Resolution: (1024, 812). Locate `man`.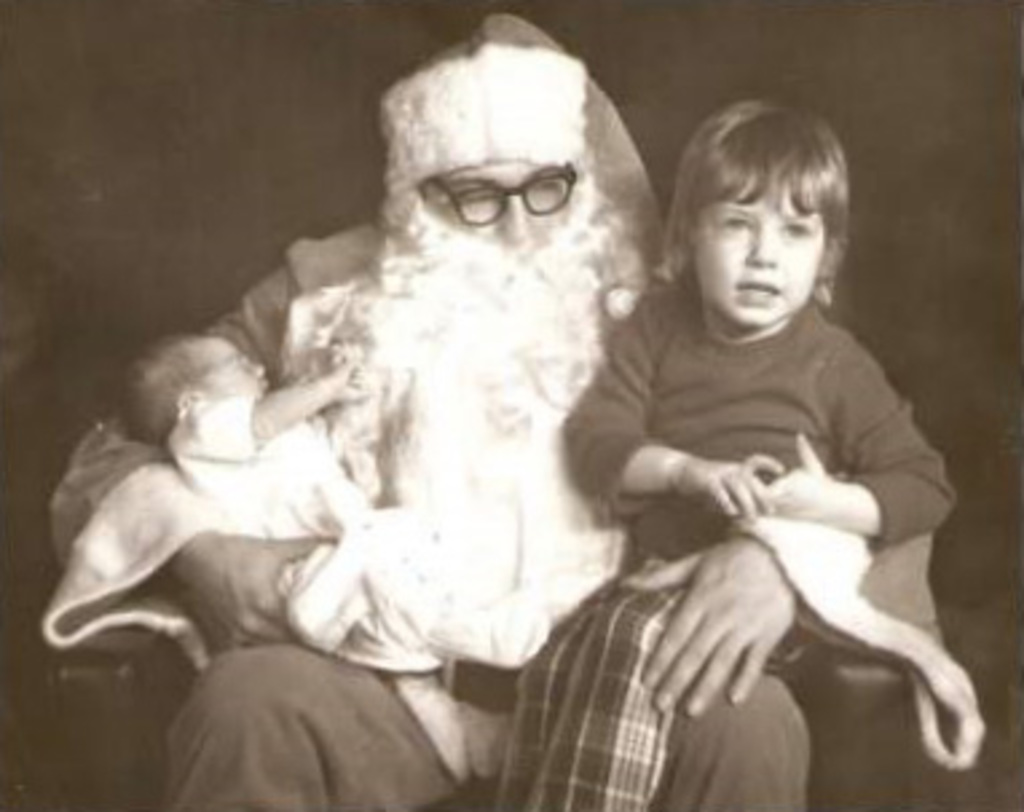
crop(54, 16, 970, 809).
